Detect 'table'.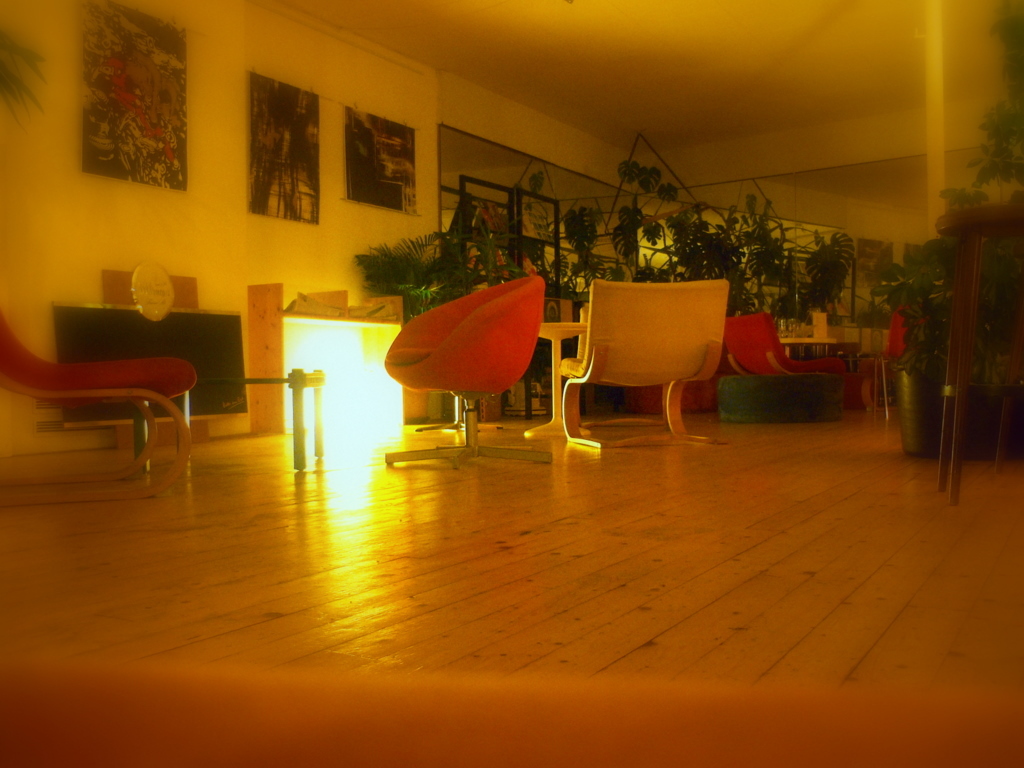
Detected at (x1=534, y1=315, x2=586, y2=439).
